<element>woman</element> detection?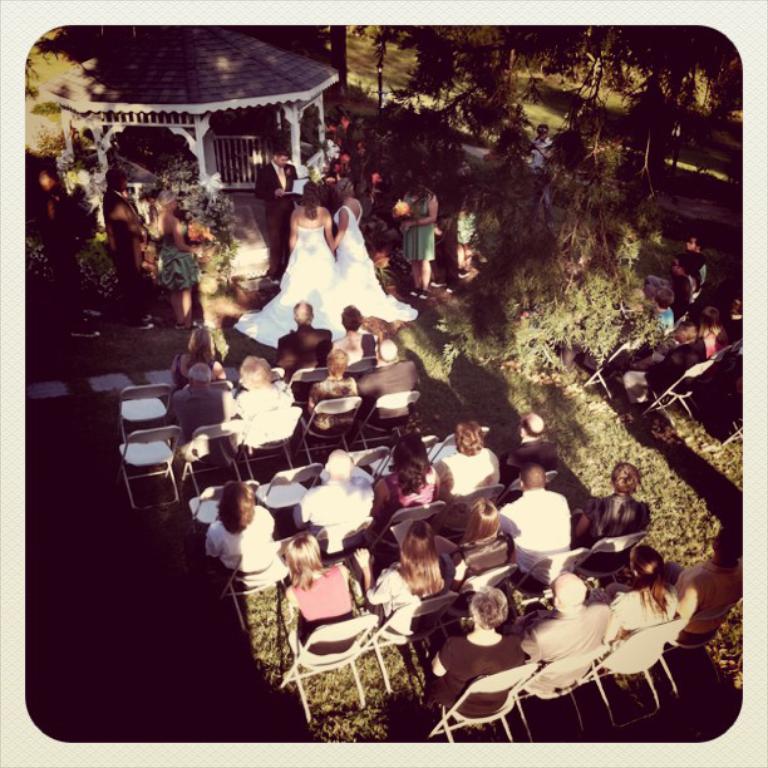
{"left": 282, "top": 531, "right": 358, "bottom": 656}
